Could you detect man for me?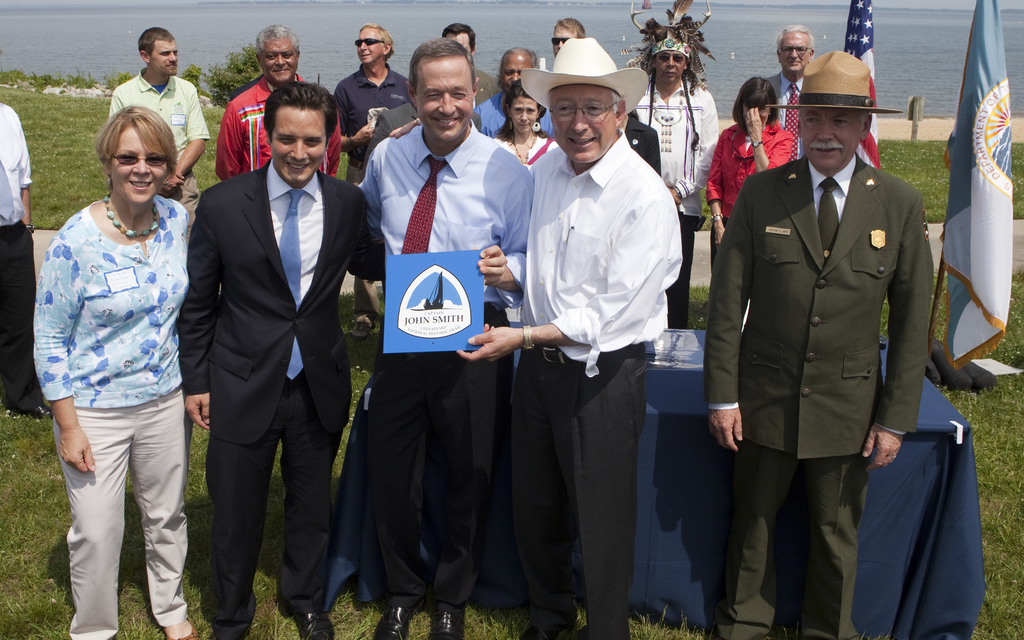
Detection result: 351, 31, 541, 639.
